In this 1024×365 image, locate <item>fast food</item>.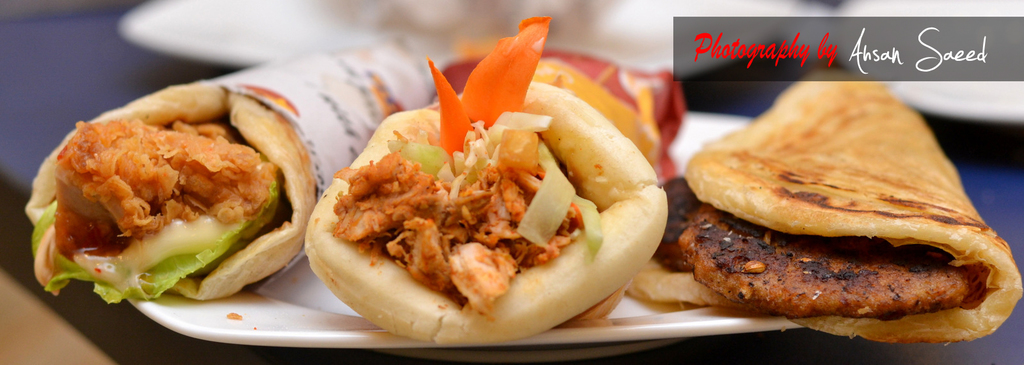
Bounding box: [x1=23, y1=81, x2=316, y2=305].
